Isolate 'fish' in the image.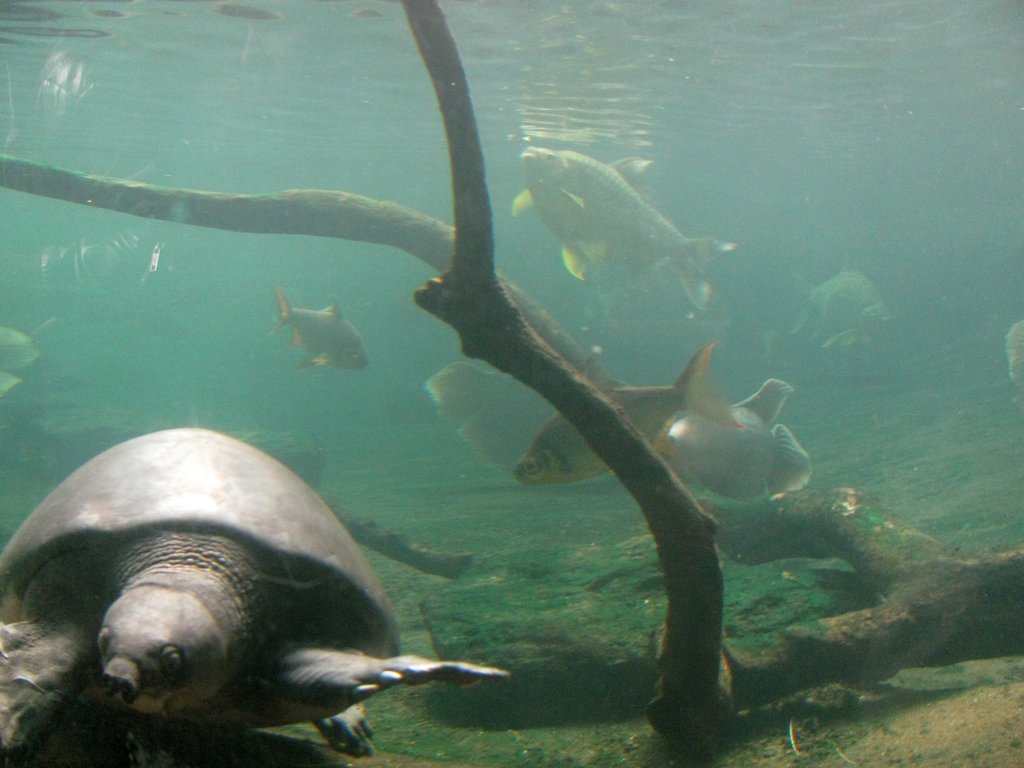
Isolated region: 432 344 558 467.
